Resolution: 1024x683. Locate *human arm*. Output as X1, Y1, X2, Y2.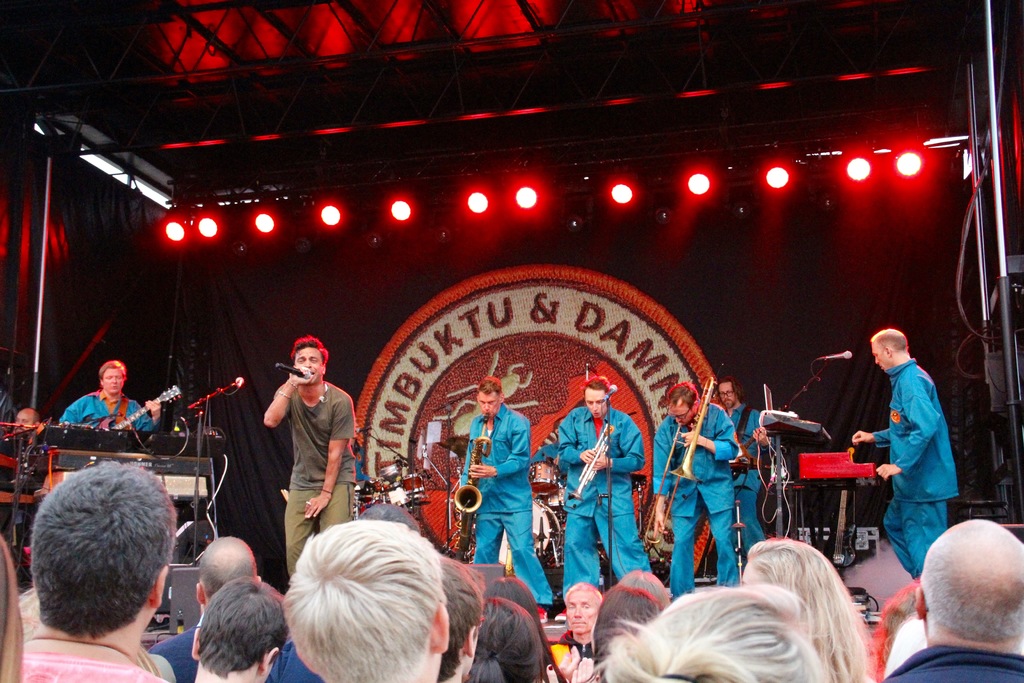
564, 654, 607, 682.
